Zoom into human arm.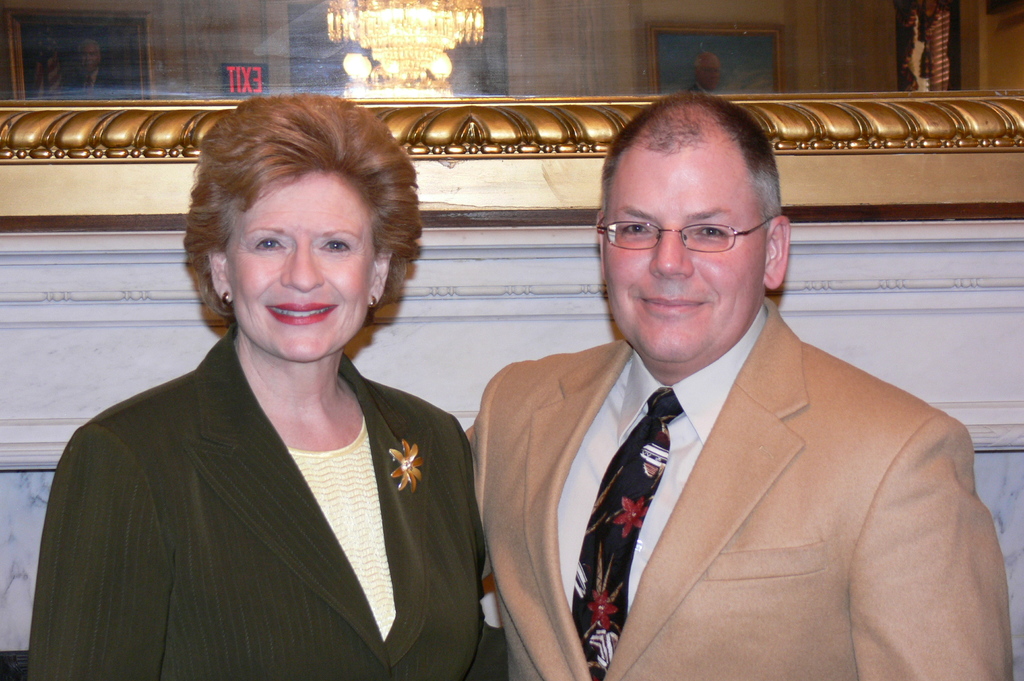
Zoom target: {"x1": 25, "y1": 419, "x2": 174, "y2": 680}.
